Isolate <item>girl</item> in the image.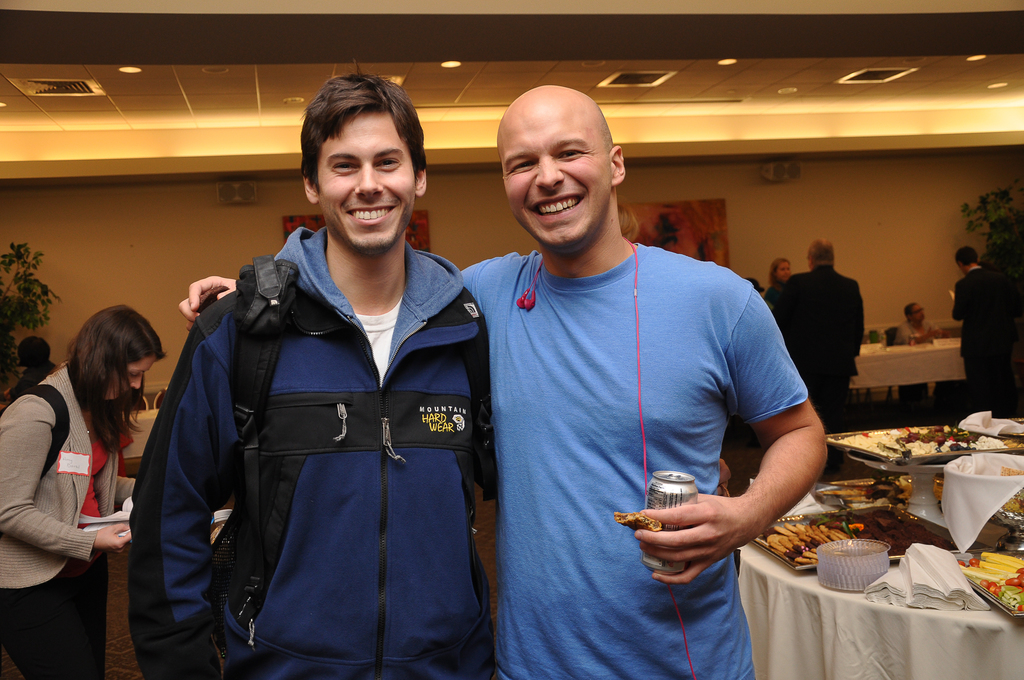
Isolated region: pyautogui.locateOnScreen(0, 307, 170, 677).
